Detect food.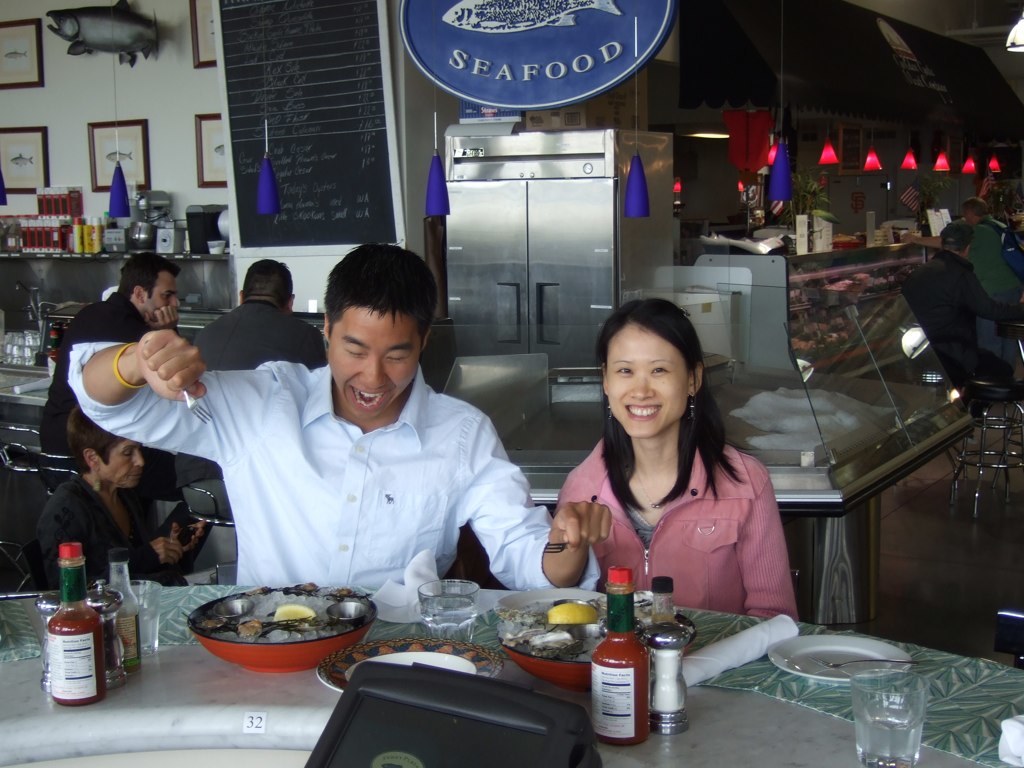
Detected at pyautogui.locateOnScreen(327, 669, 346, 691).
